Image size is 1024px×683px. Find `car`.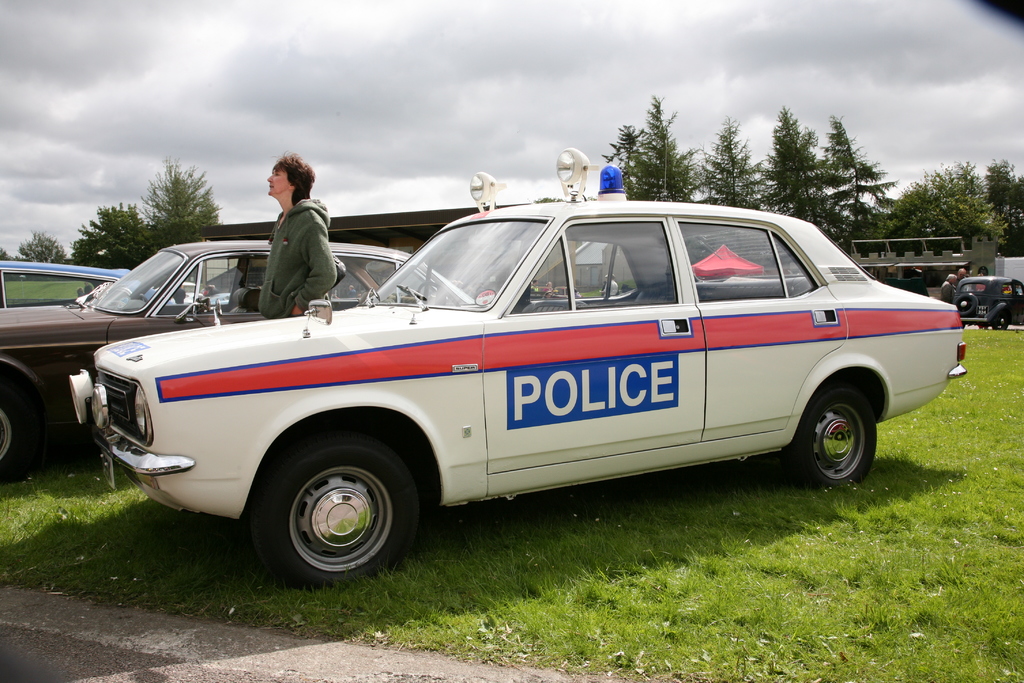
{"x1": 956, "y1": 273, "x2": 1023, "y2": 330}.
